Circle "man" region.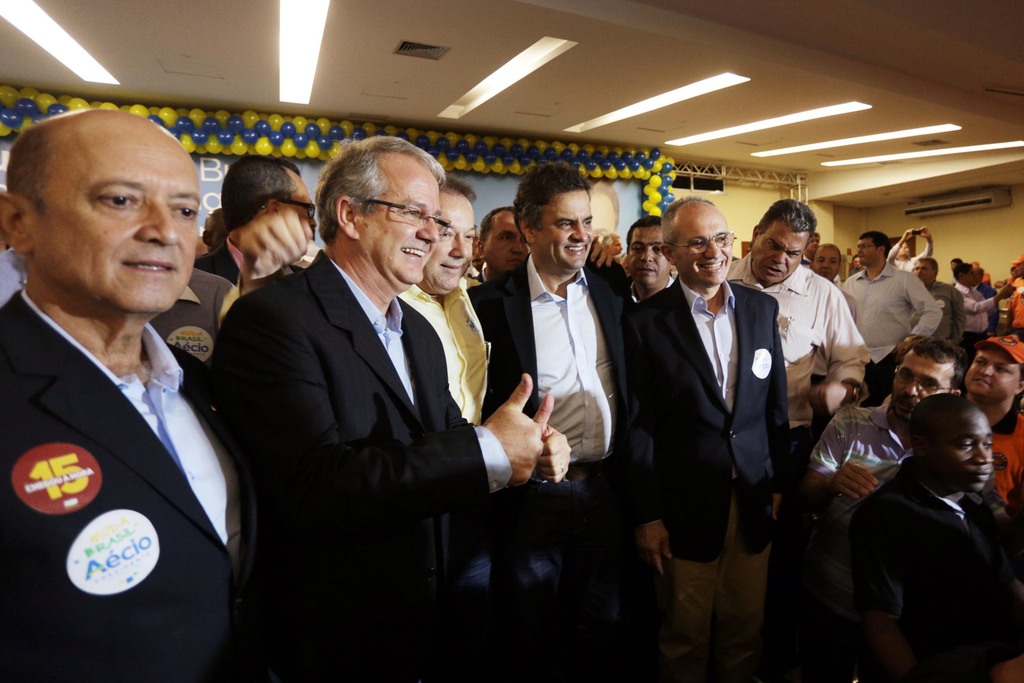
Region: bbox(884, 229, 931, 278).
